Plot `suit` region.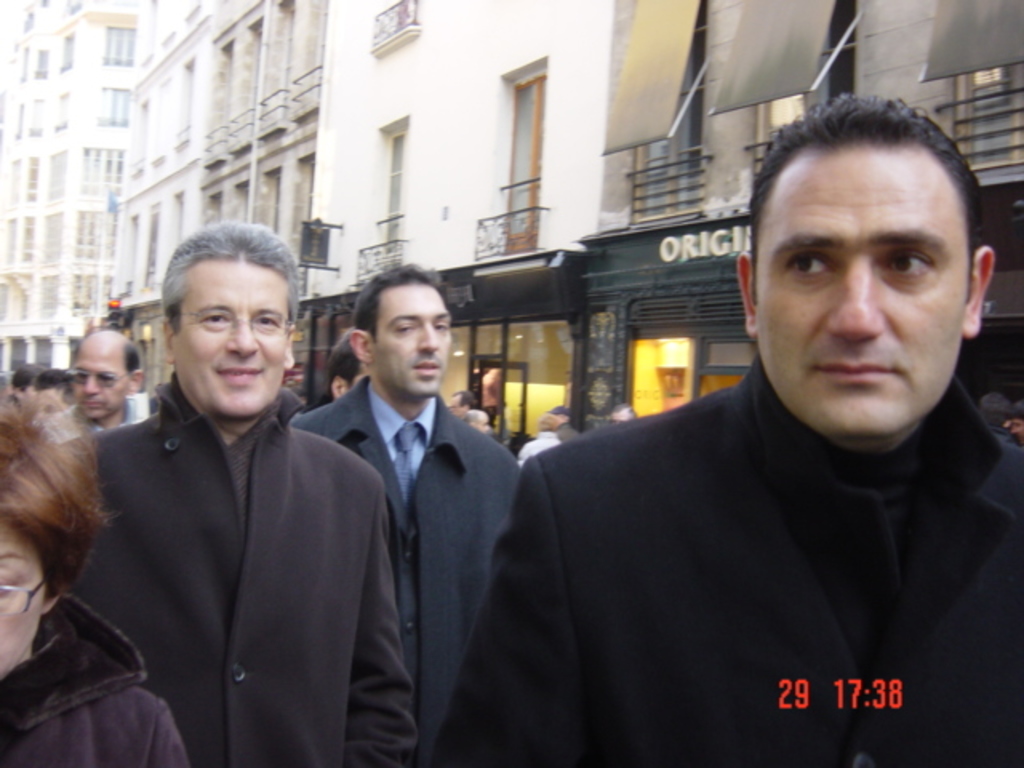
Plotted at [x1=290, y1=374, x2=525, y2=766].
